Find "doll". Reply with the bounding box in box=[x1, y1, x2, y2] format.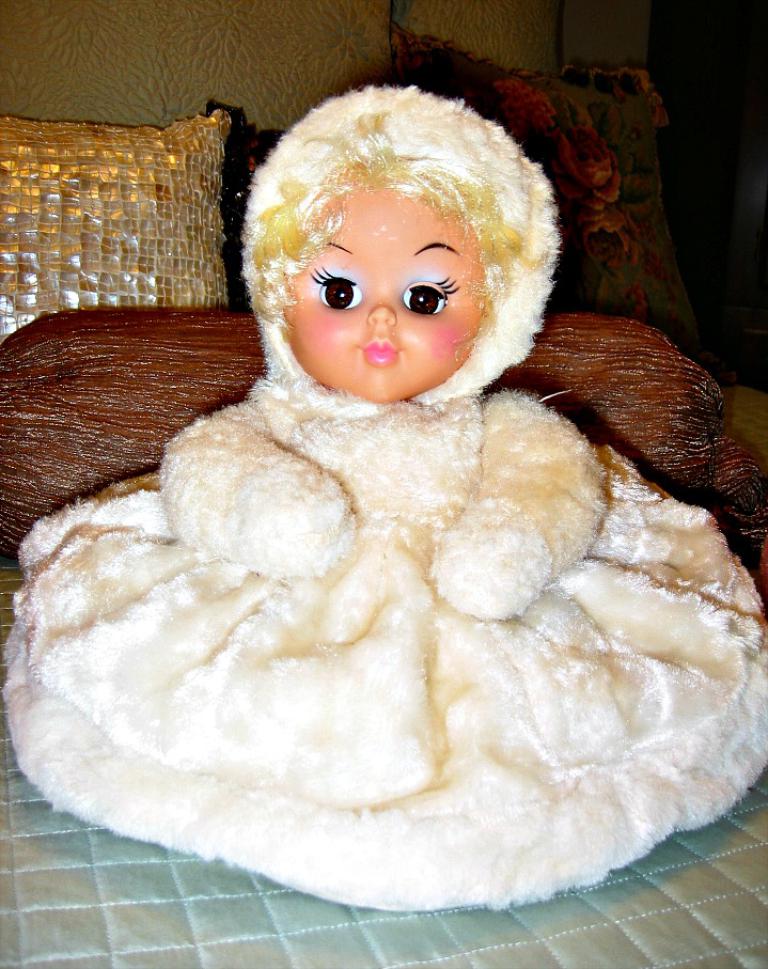
box=[19, 105, 752, 926].
